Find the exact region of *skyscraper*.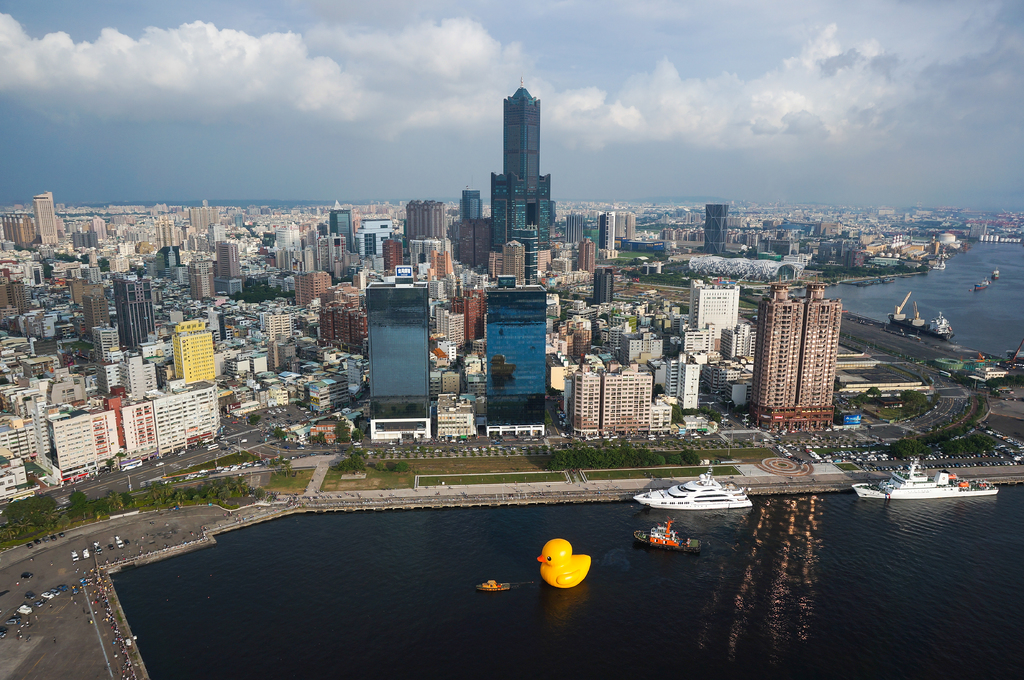
Exact region: (333,209,362,259).
